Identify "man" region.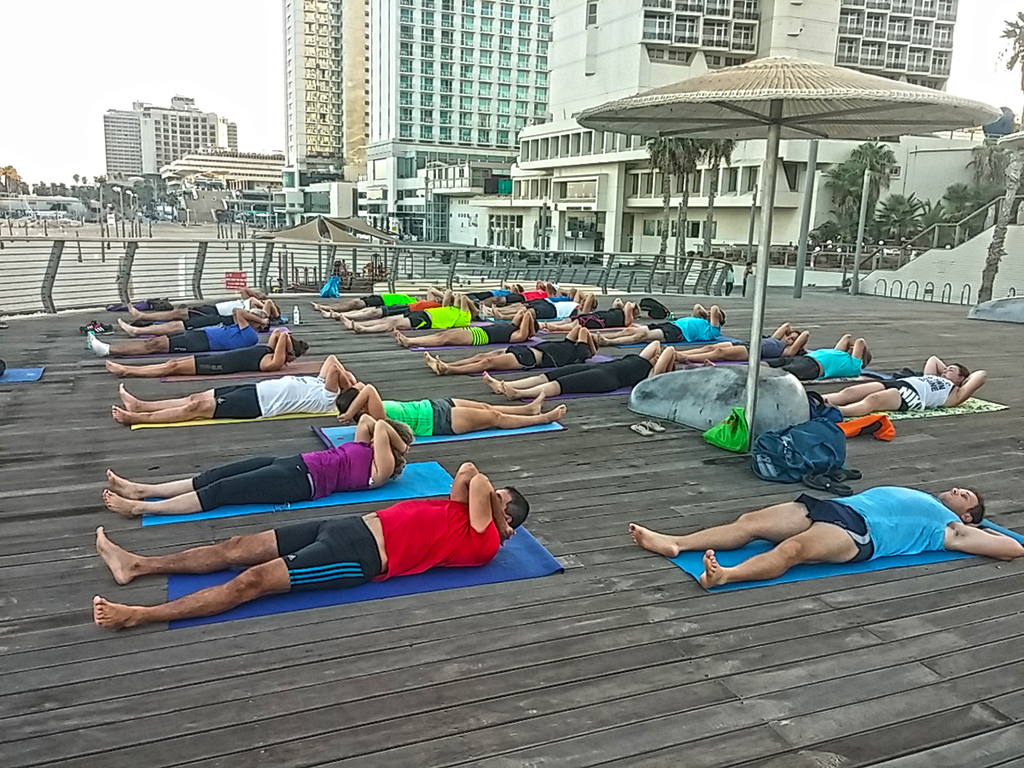
Region: box=[592, 302, 725, 347].
